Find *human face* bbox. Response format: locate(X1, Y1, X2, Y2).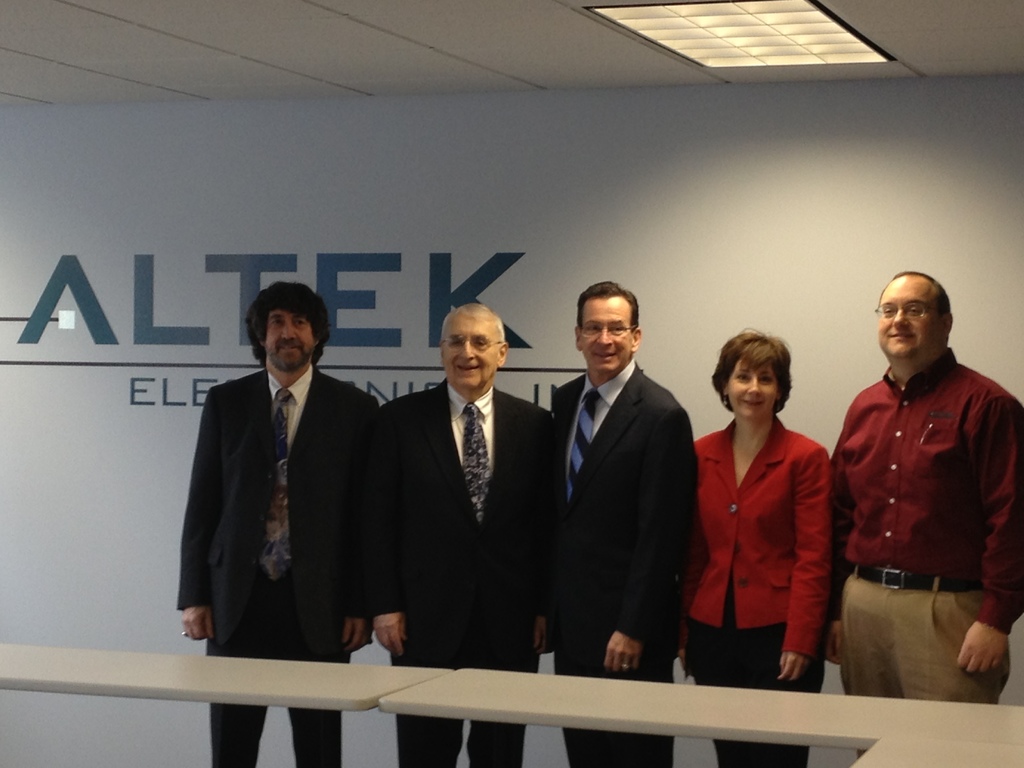
locate(267, 311, 314, 369).
